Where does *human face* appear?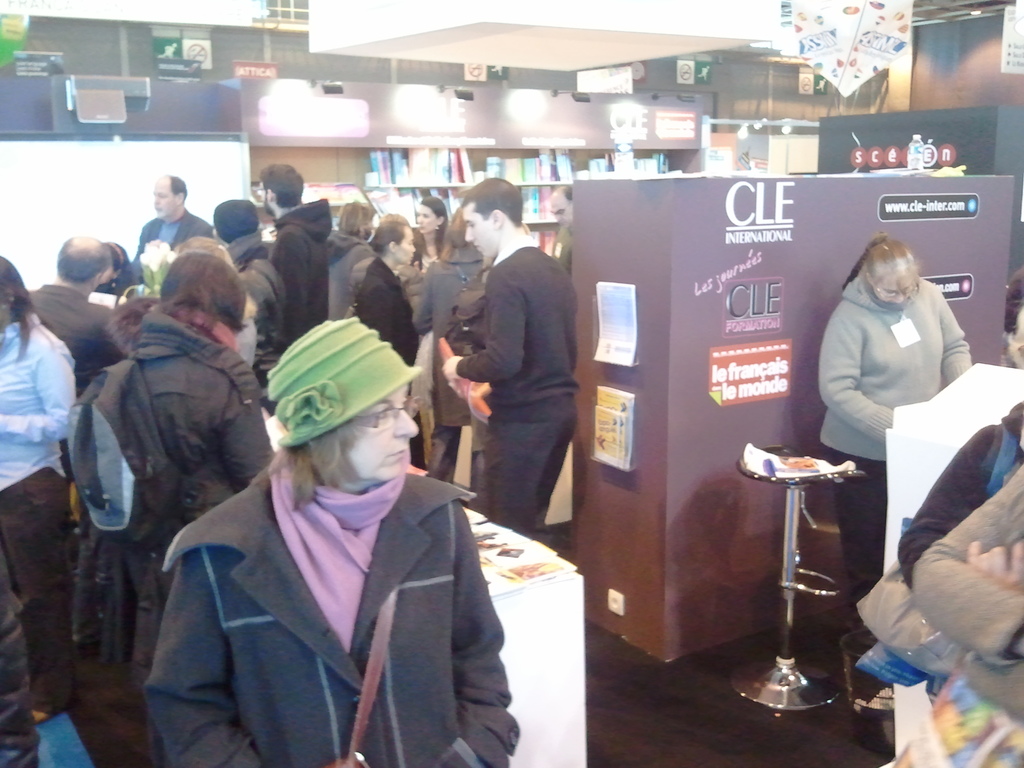
Appears at bbox=[151, 180, 177, 211].
